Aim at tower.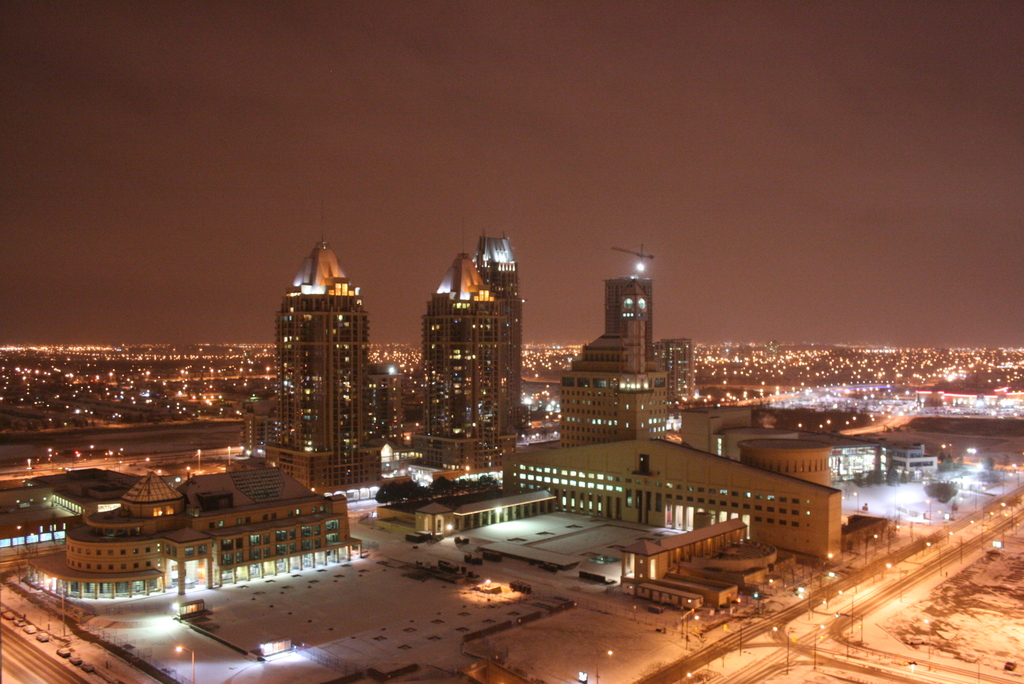
Aimed at l=597, t=242, r=650, b=360.
